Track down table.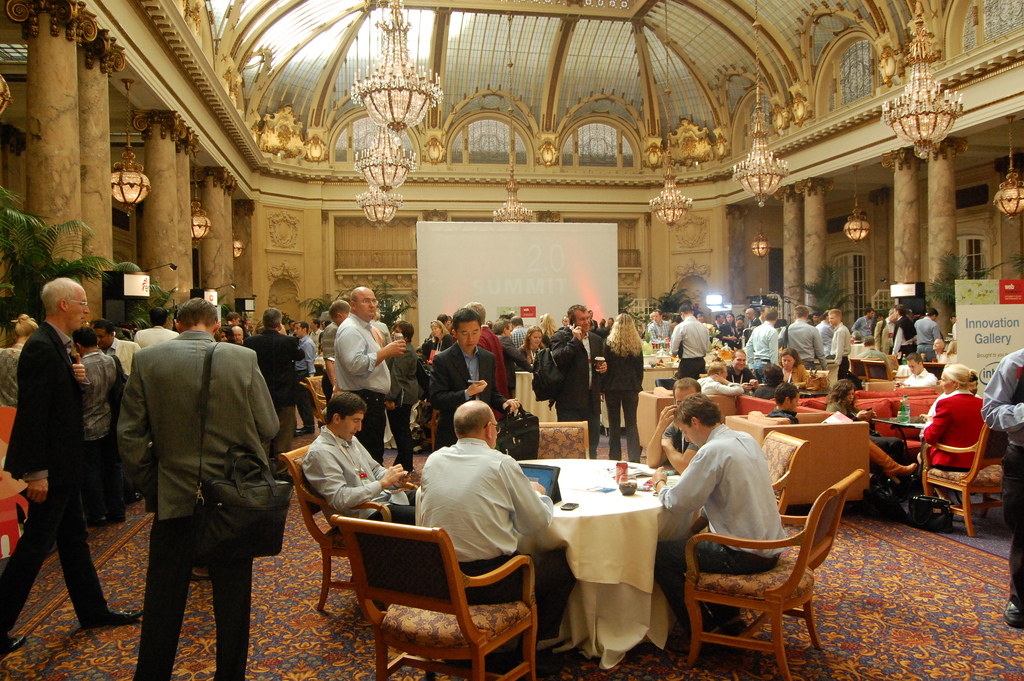
Tracked to 643 363 676 393.
